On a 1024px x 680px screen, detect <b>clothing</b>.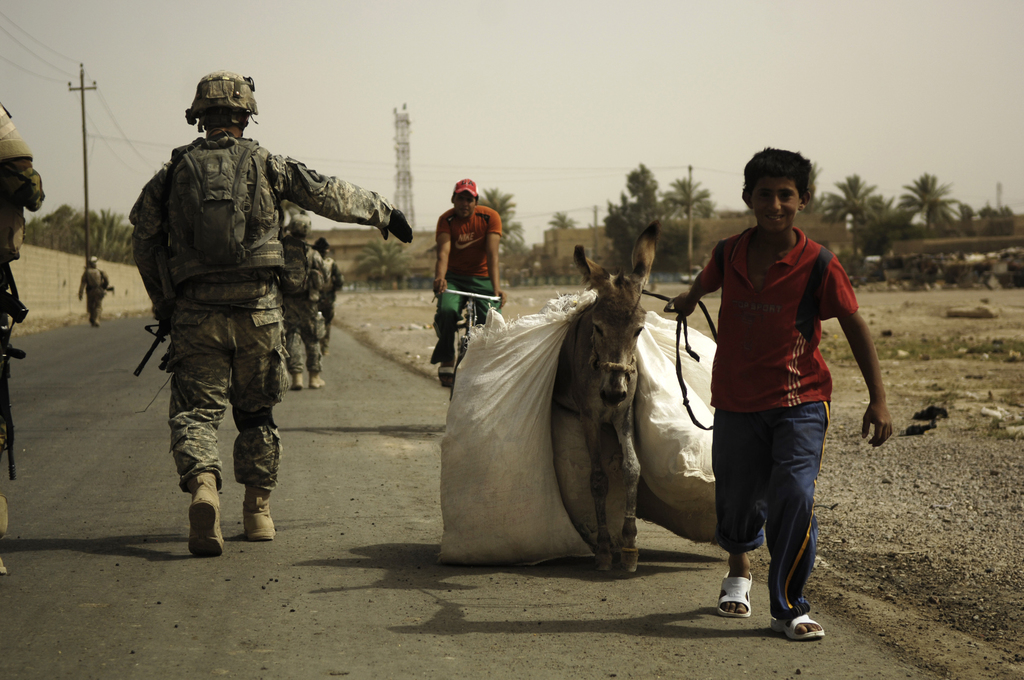
282,235,323,375.
